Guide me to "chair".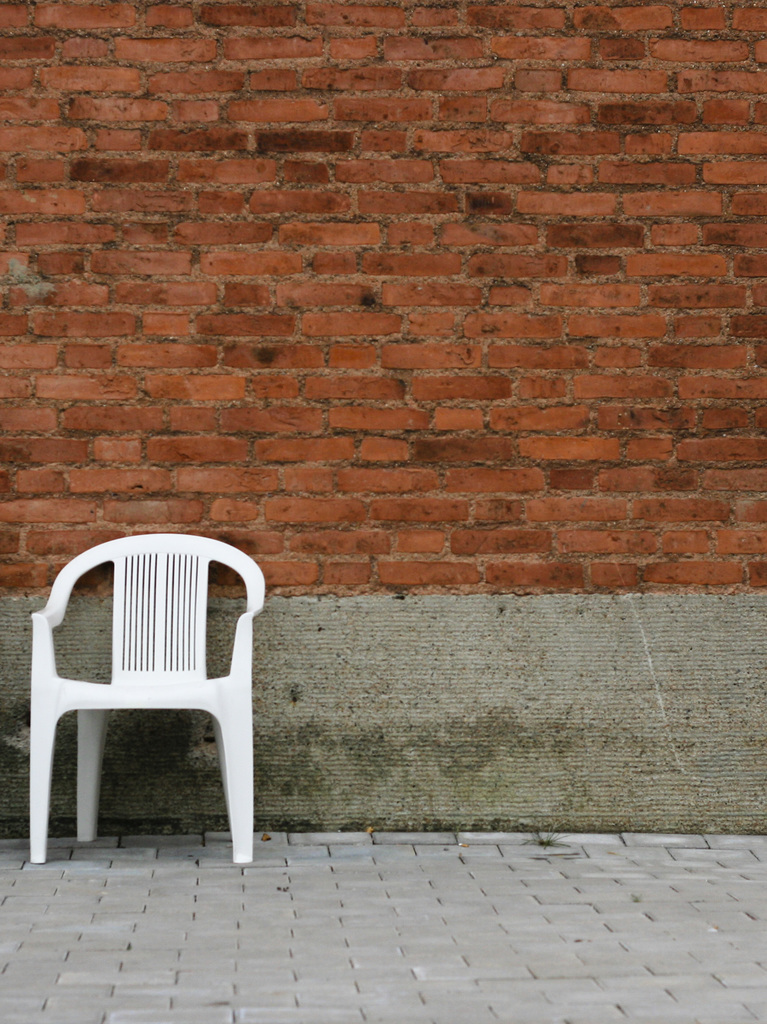
Guidance: crop(19, 532, 277, 876).
